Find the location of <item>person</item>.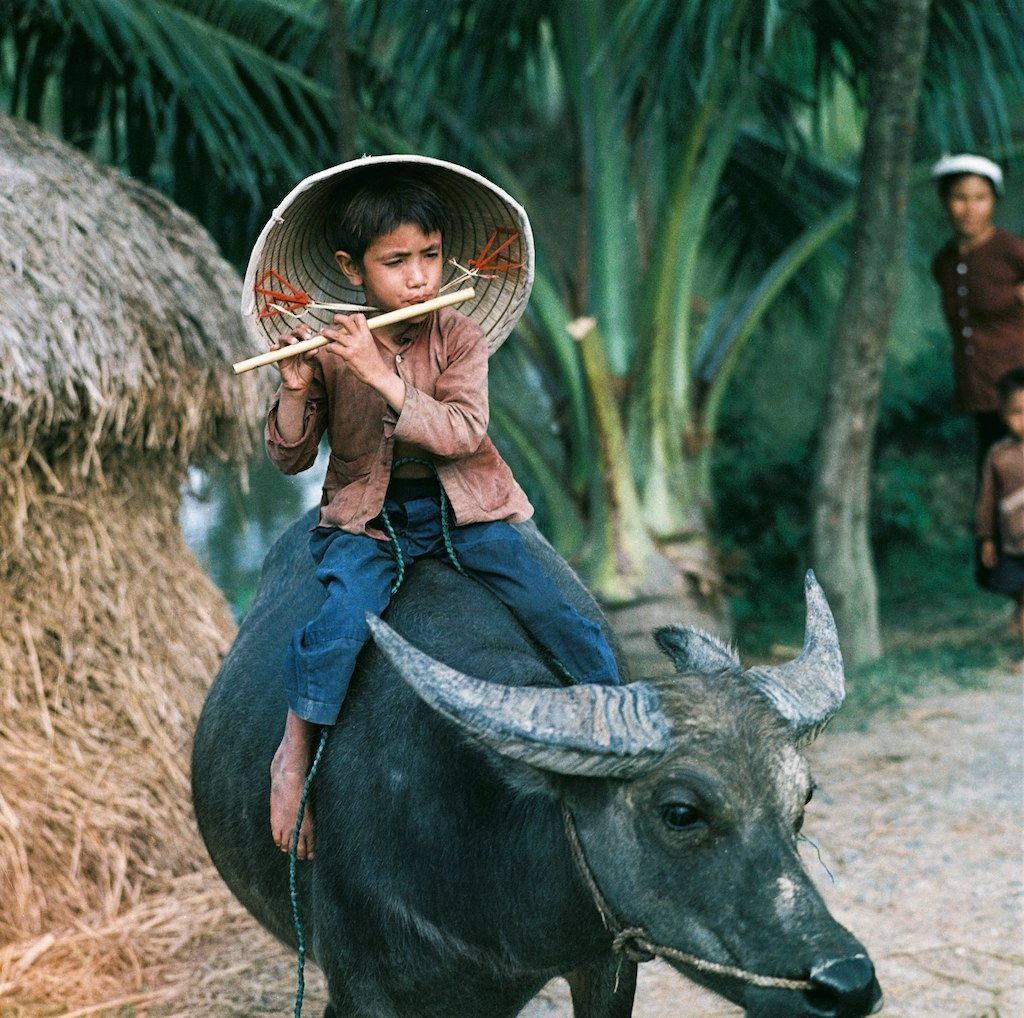
Location: crop(209, 188, 742, 913).
